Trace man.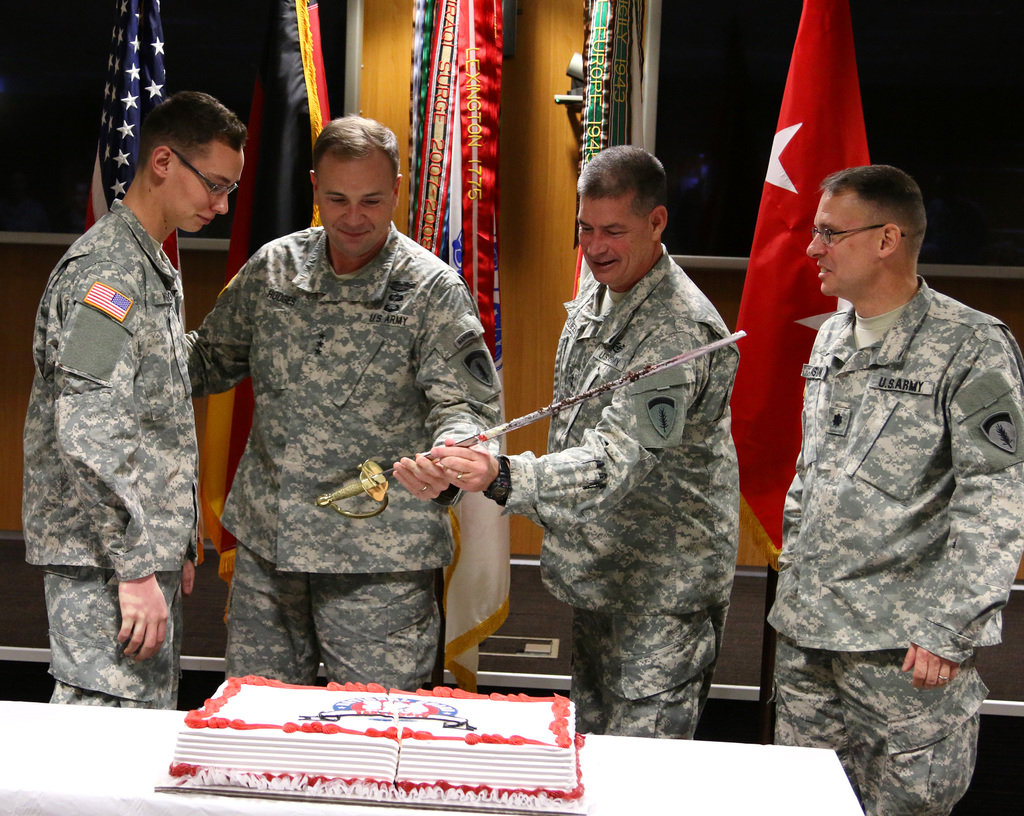
Traced to <region>17, 93, 249, 711</region>.
